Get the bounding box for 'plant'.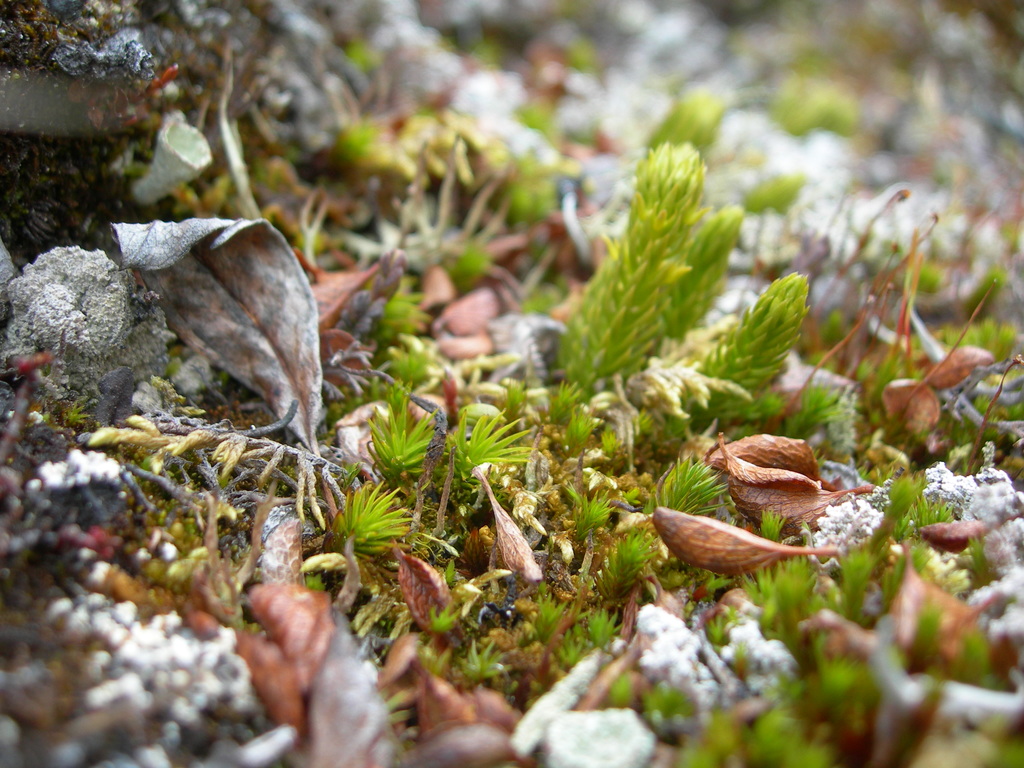
<region>297, 569, 332, 594</region>.
